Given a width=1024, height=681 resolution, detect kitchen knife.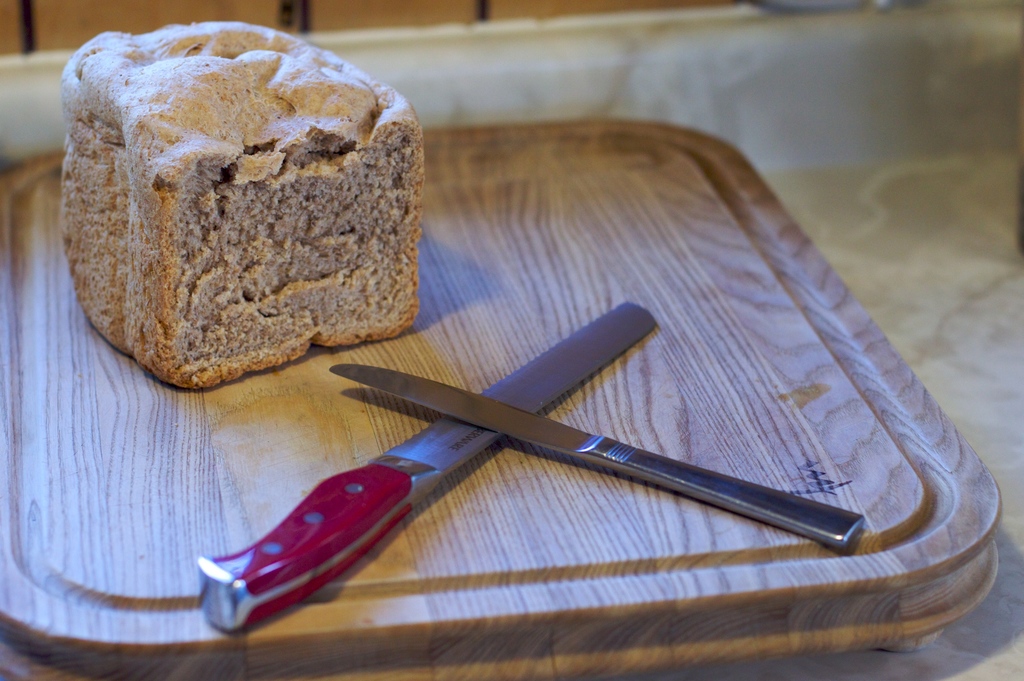
bbox=(330, 356, 868, 542).
